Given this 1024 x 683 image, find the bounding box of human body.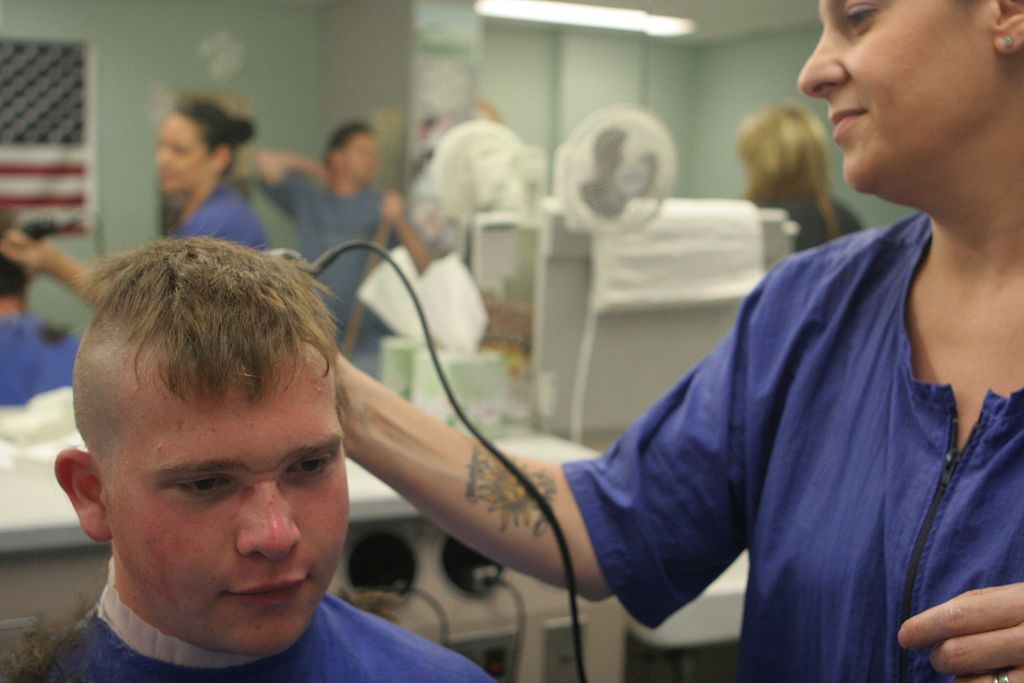
select_region(251, 151, 417, 369).
